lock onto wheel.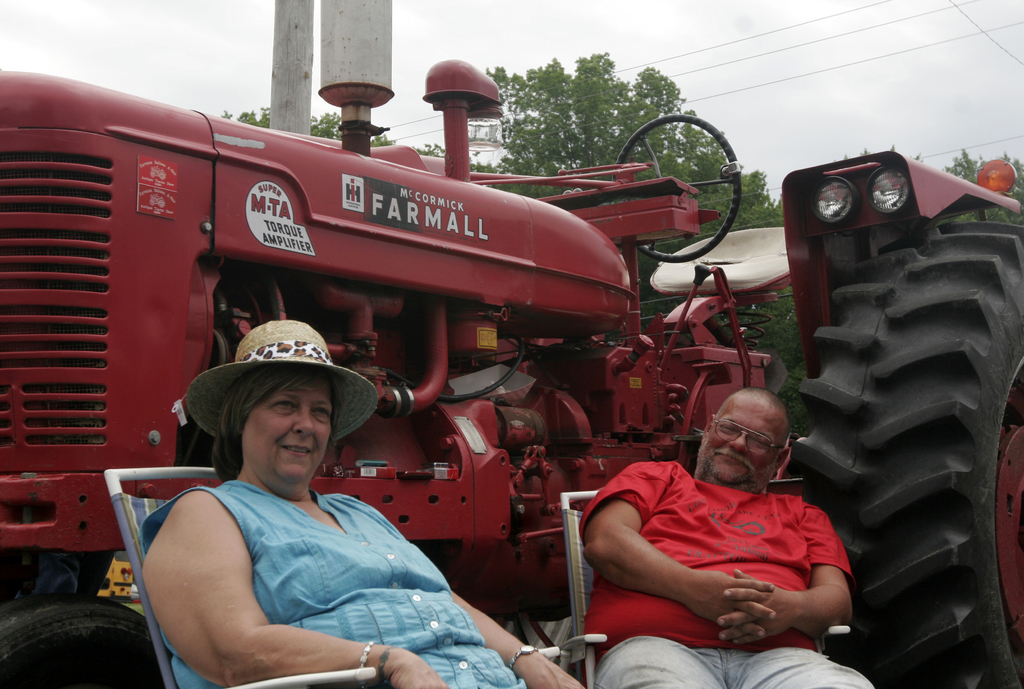
Locked: l=787, t=209, r=1023, b=688.
